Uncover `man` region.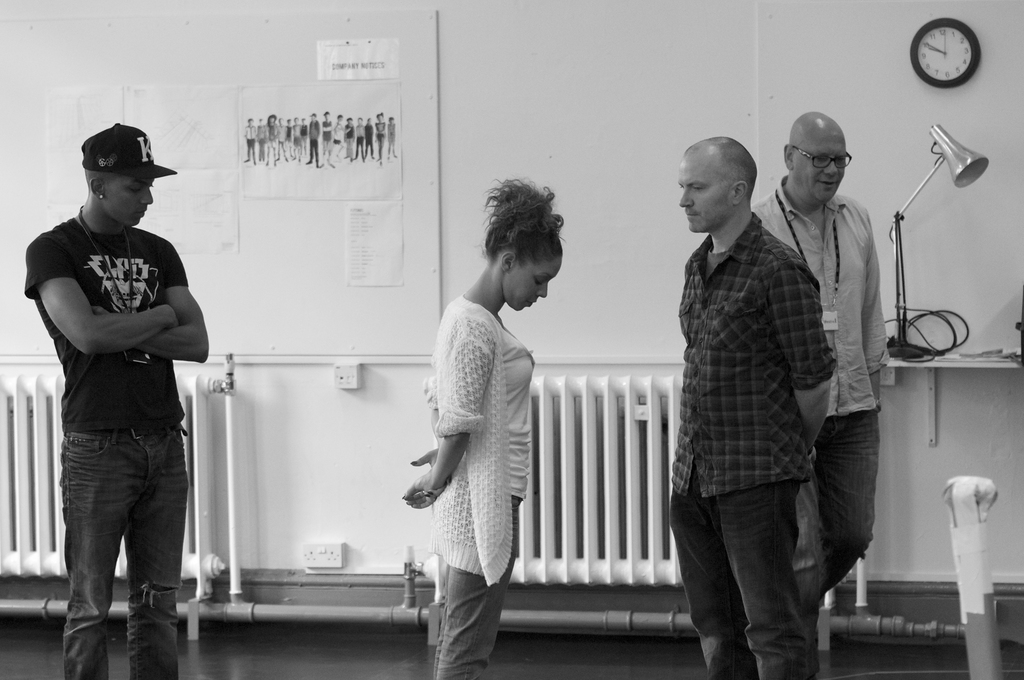
Uncovered: region(667, 134, 837, 679).
